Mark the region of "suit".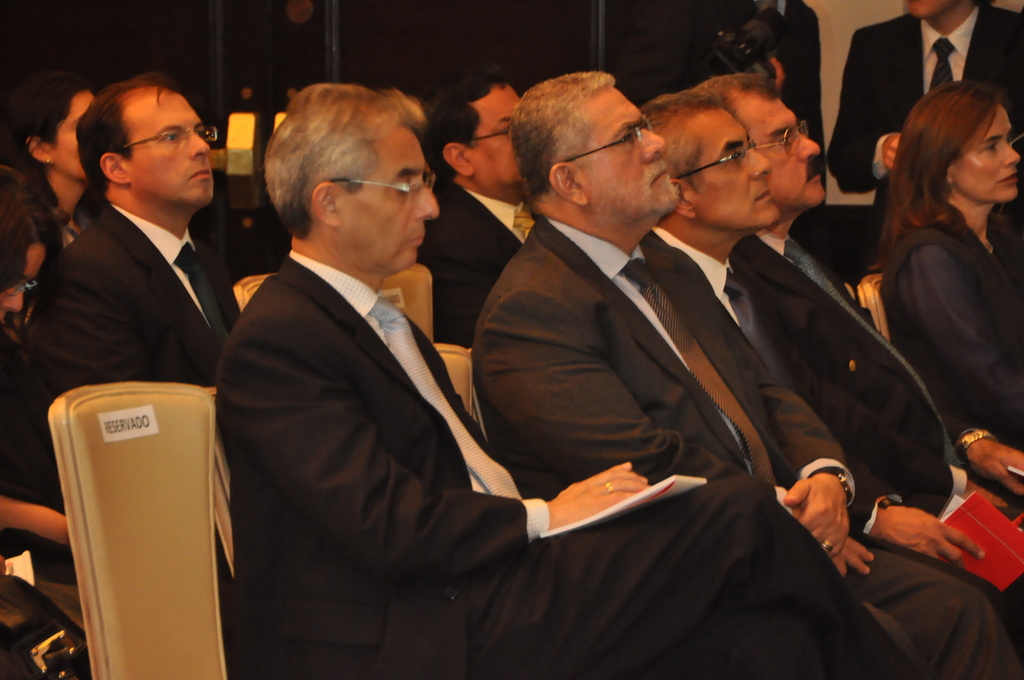
Region: bbox(214, 253, 920, 679).
